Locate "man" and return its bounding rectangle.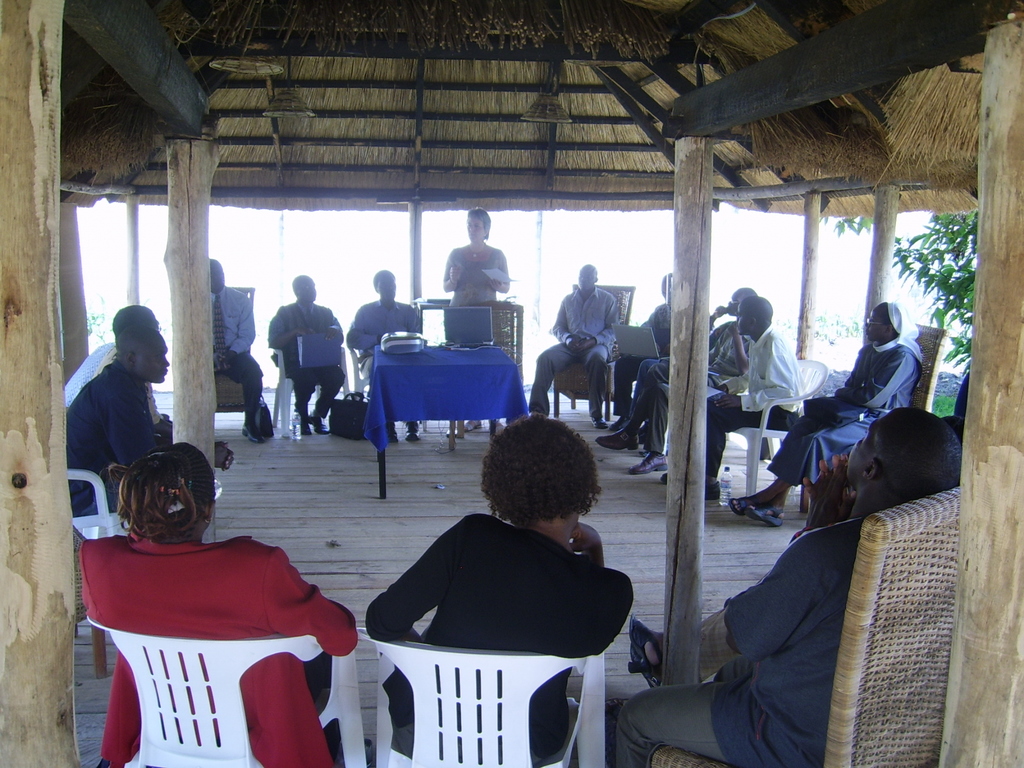
(61, 307, 159, 408).
